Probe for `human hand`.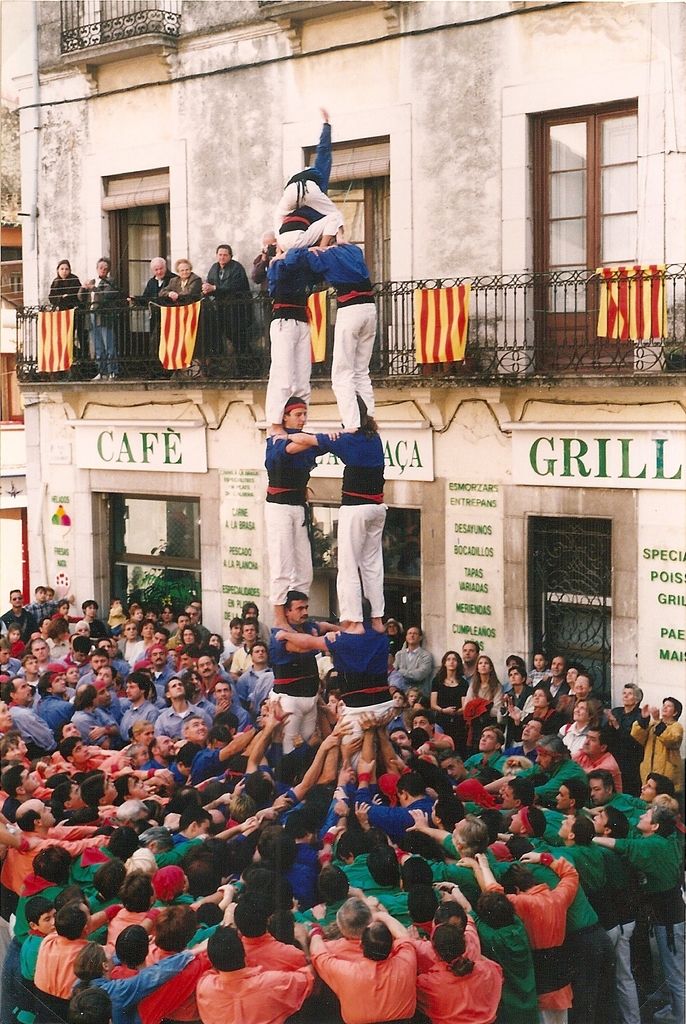
Probe result: <box>309,900,328,923</box>.
